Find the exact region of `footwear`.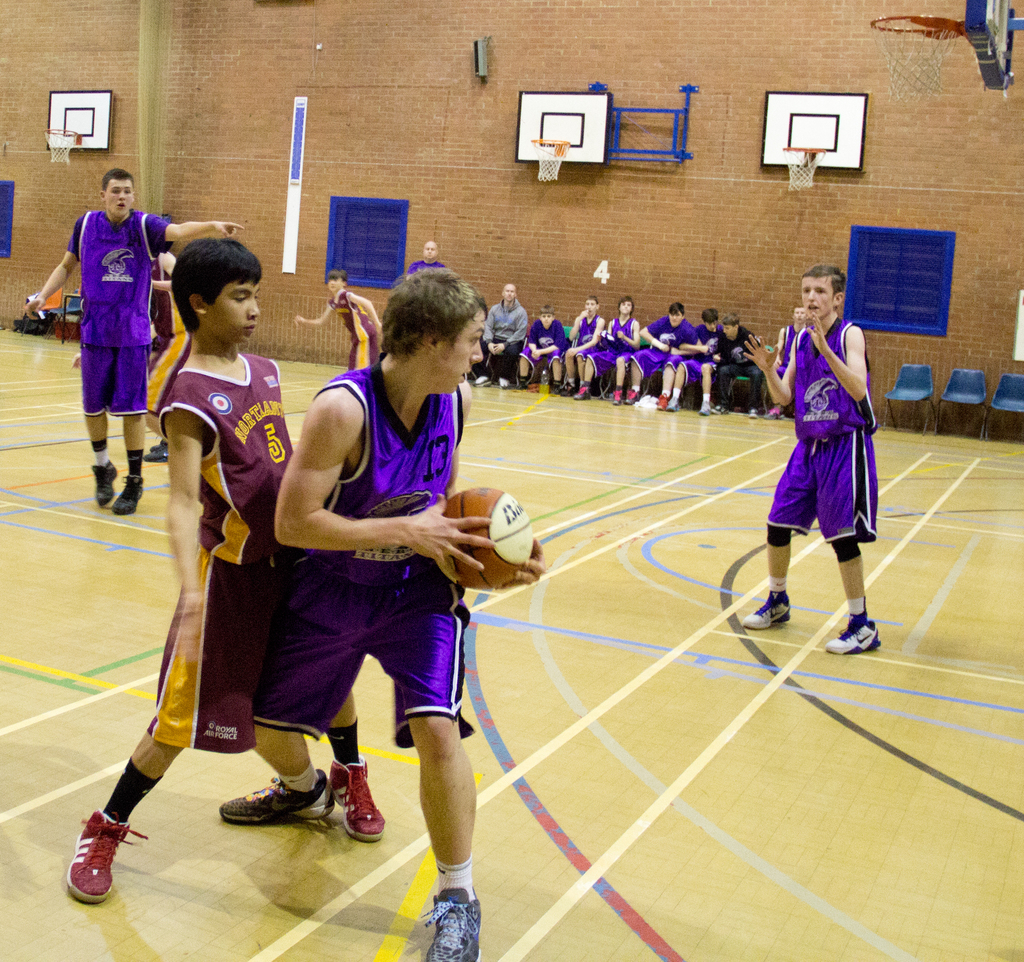
Exact region: [x1=699, y1=400, x2=712, y2=416].
